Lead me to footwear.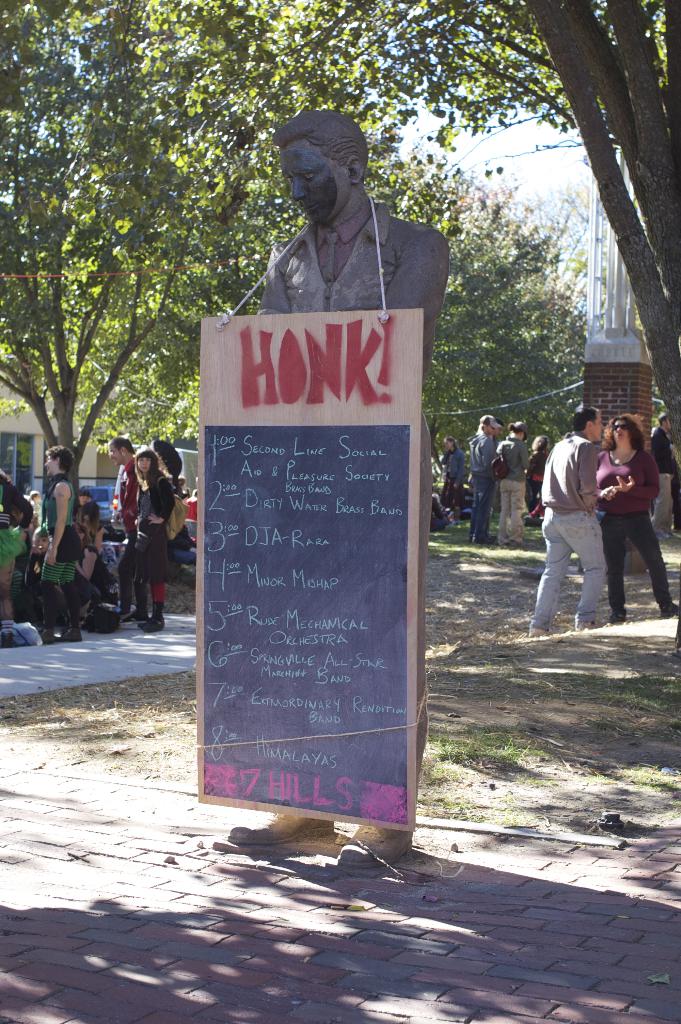
Lead to box(3, 634, 12, 646).
